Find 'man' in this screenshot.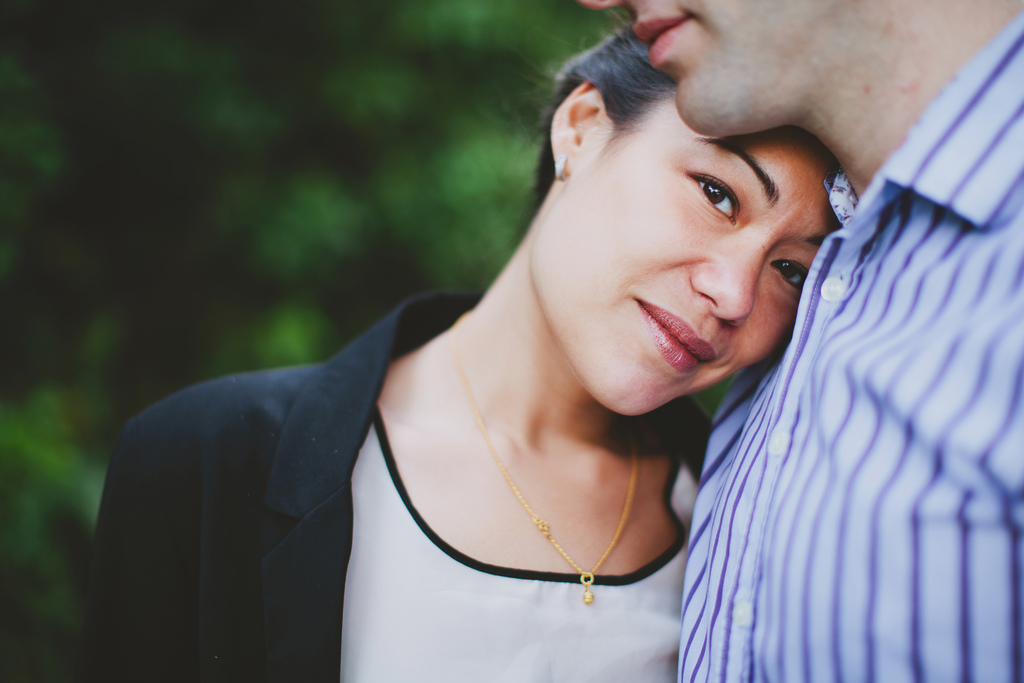
The bounding box for 'man' is (572,0,1023,682).
